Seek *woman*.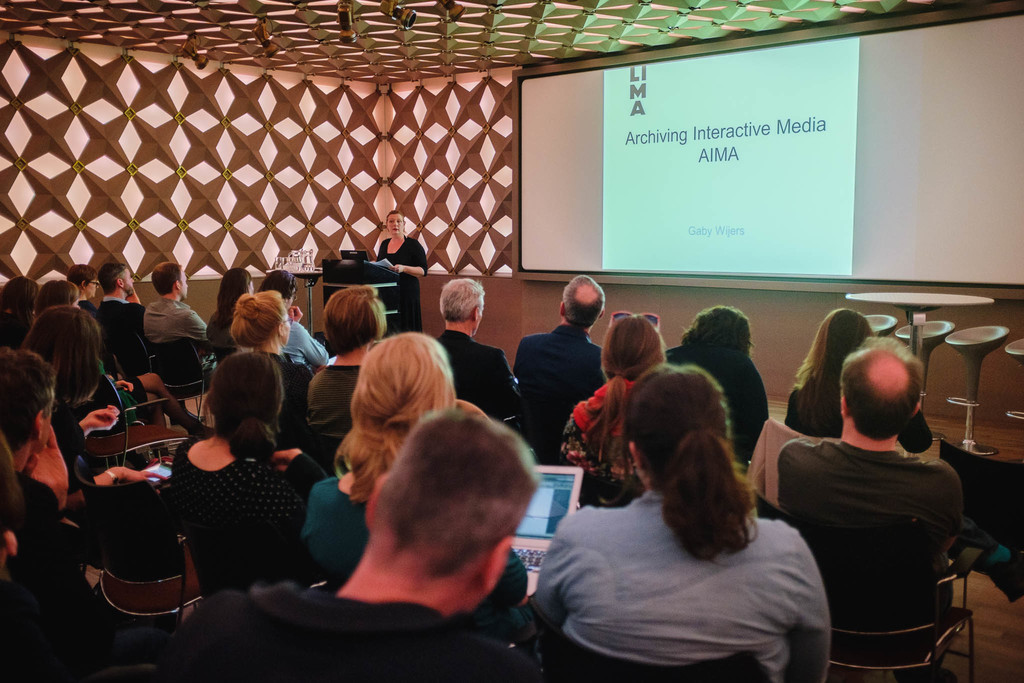
locate(203, 261, 259, 348).
